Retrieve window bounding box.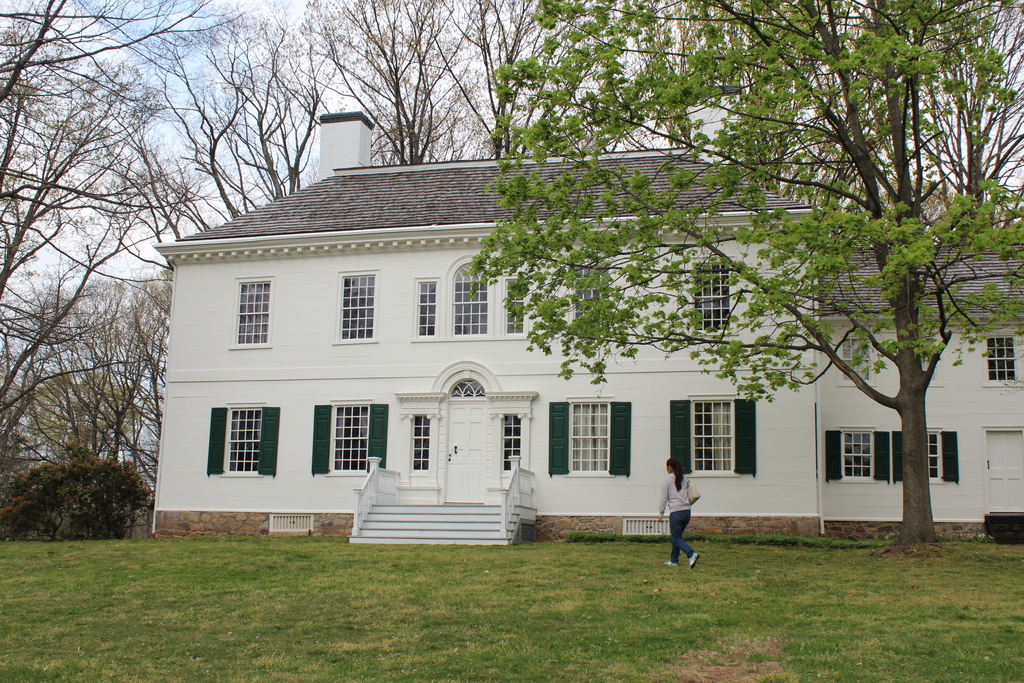
Bounding box: left=504, top=273, right=531, bottom=341.
